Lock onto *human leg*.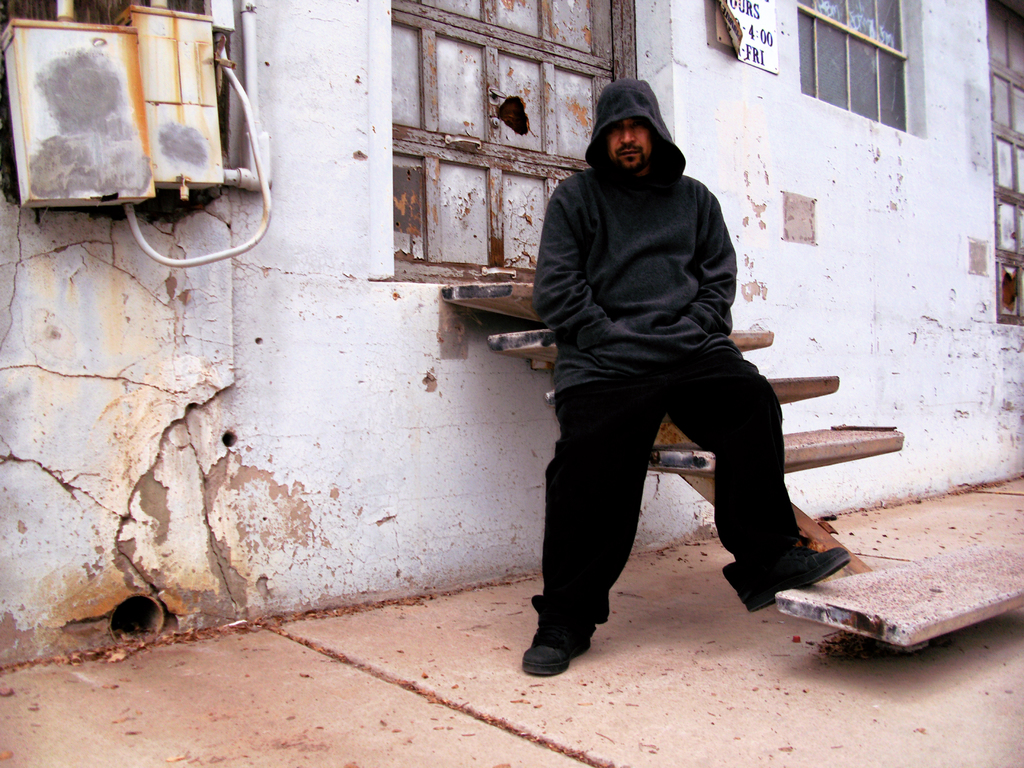
Locked: box(670, 352, 852, 612).
